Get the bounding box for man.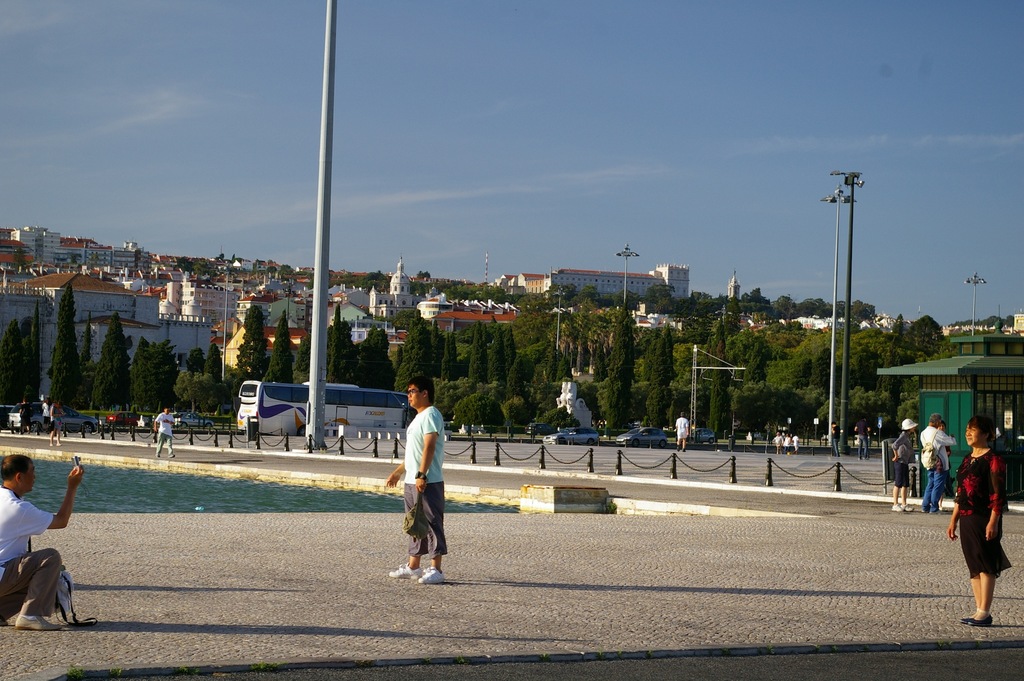
<bbox>676, 411, 689, 453</bbox>.
